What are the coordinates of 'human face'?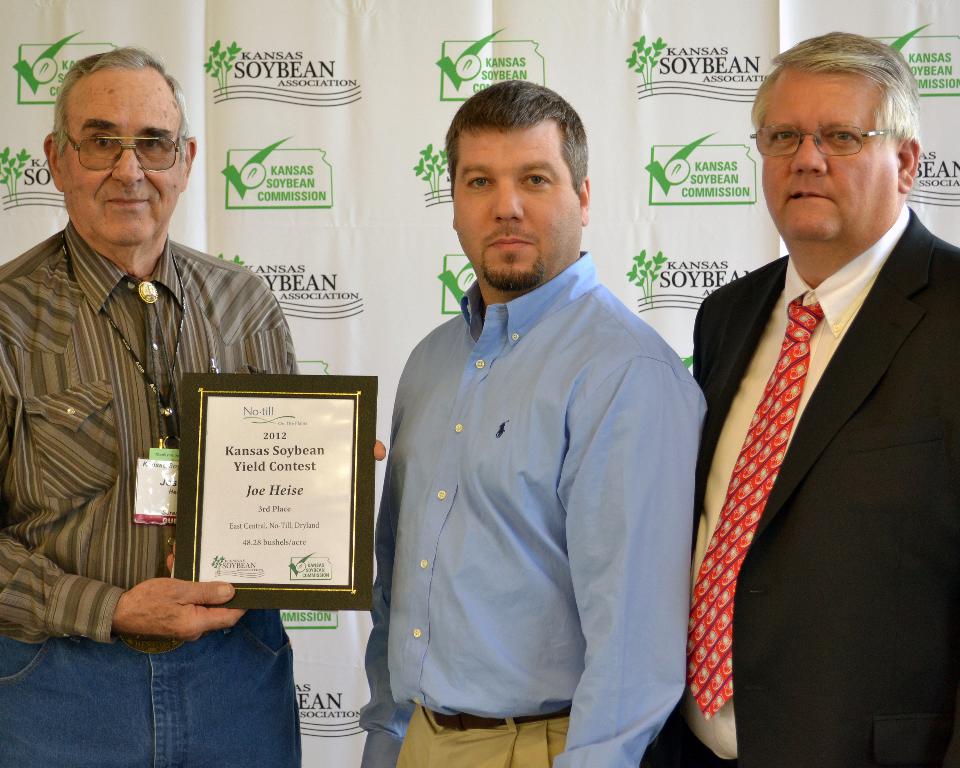
(x1=456, y1=130, x2=580, y2=291).
